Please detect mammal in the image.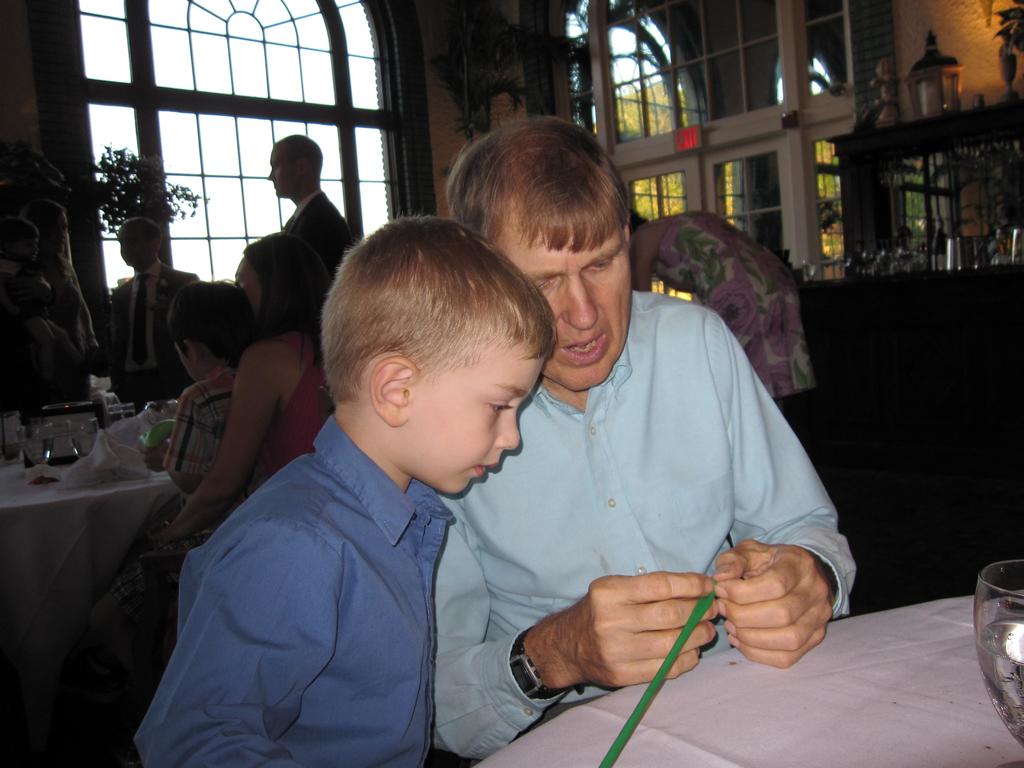
locate(424, 164, 854, 730).
